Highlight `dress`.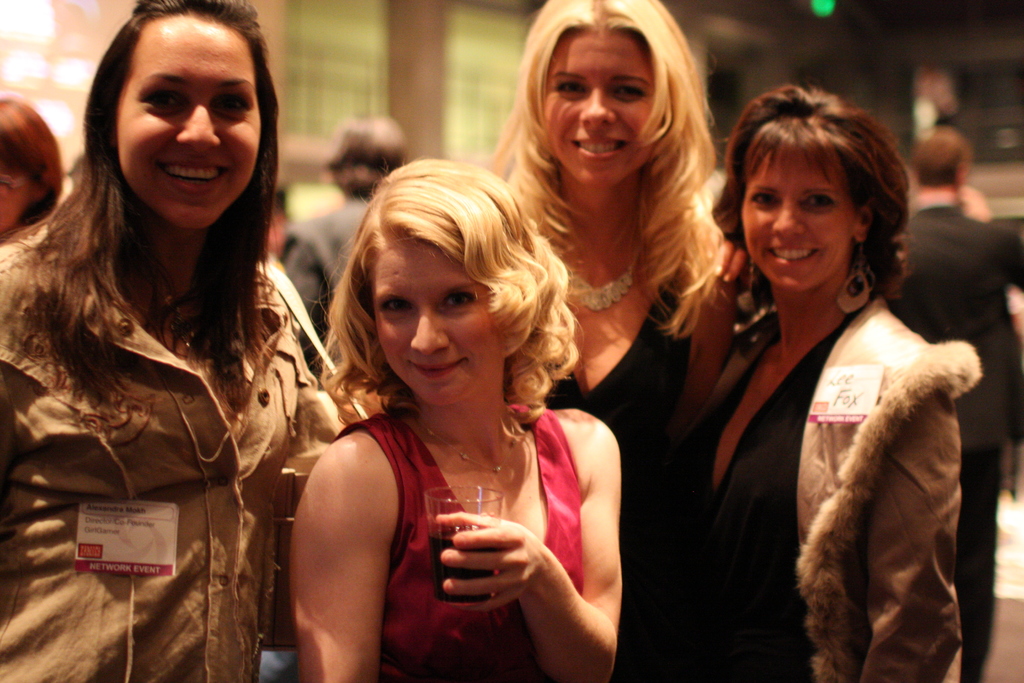
Highlighted region: [left=520, top=273, right=694, bottom=482].
